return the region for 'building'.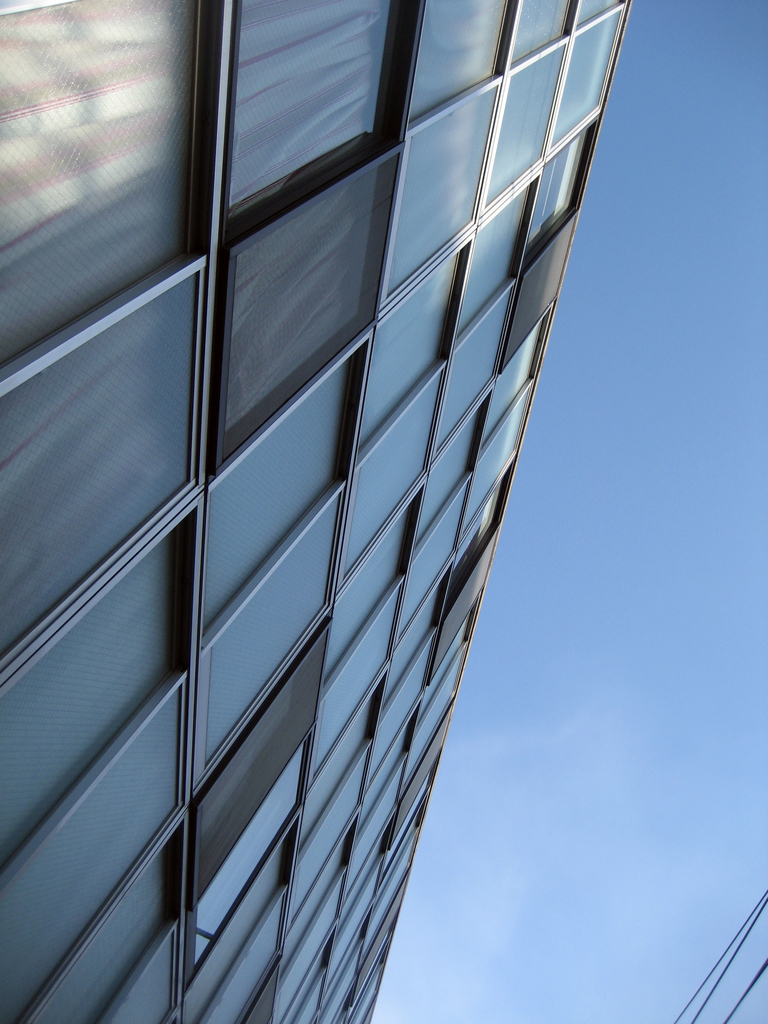
l=0, t=0, r=630, b=1023.
